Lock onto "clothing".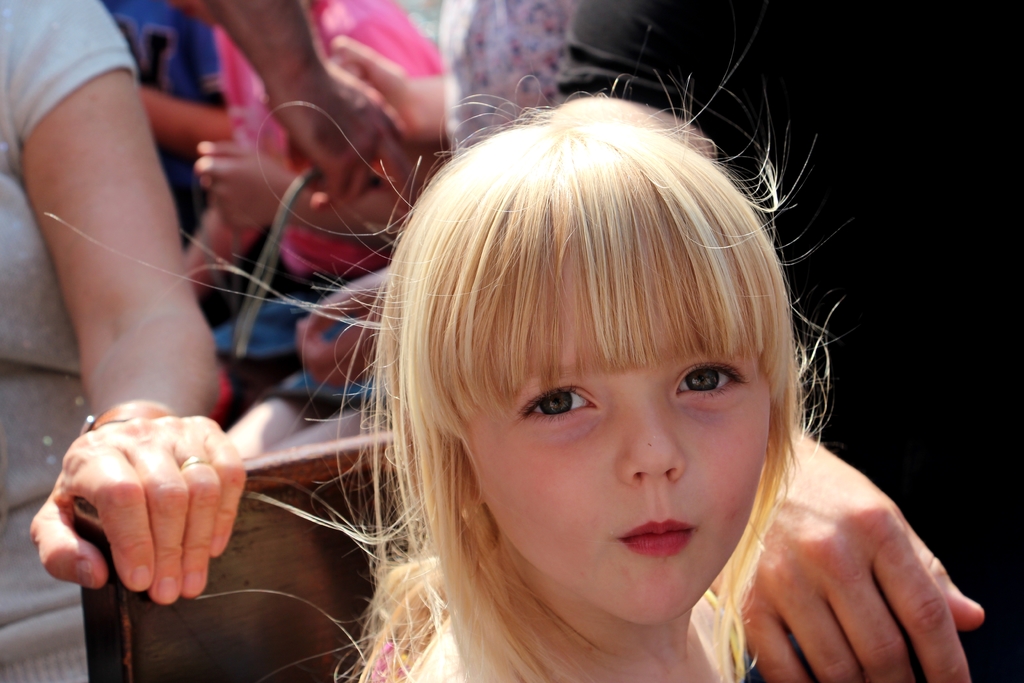
Locked: (406, 0, 632, 178).
